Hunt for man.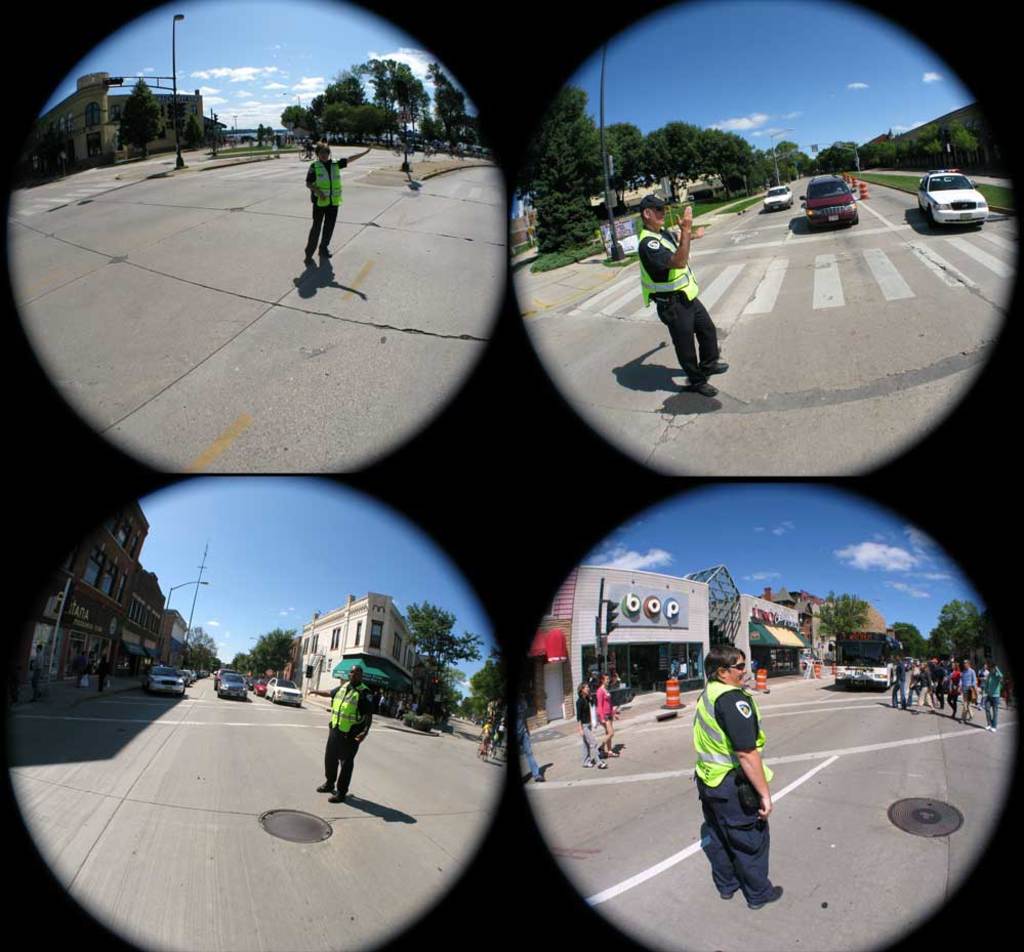
Hunted down at crop(295, 137, 376, 262).
